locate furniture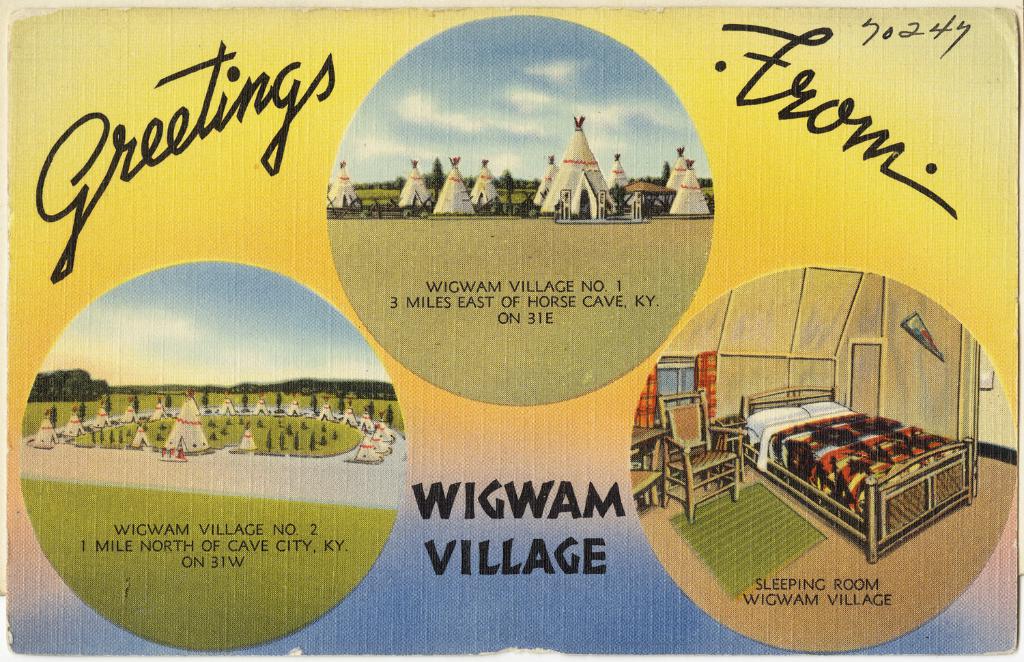
(645,384,743,520)
